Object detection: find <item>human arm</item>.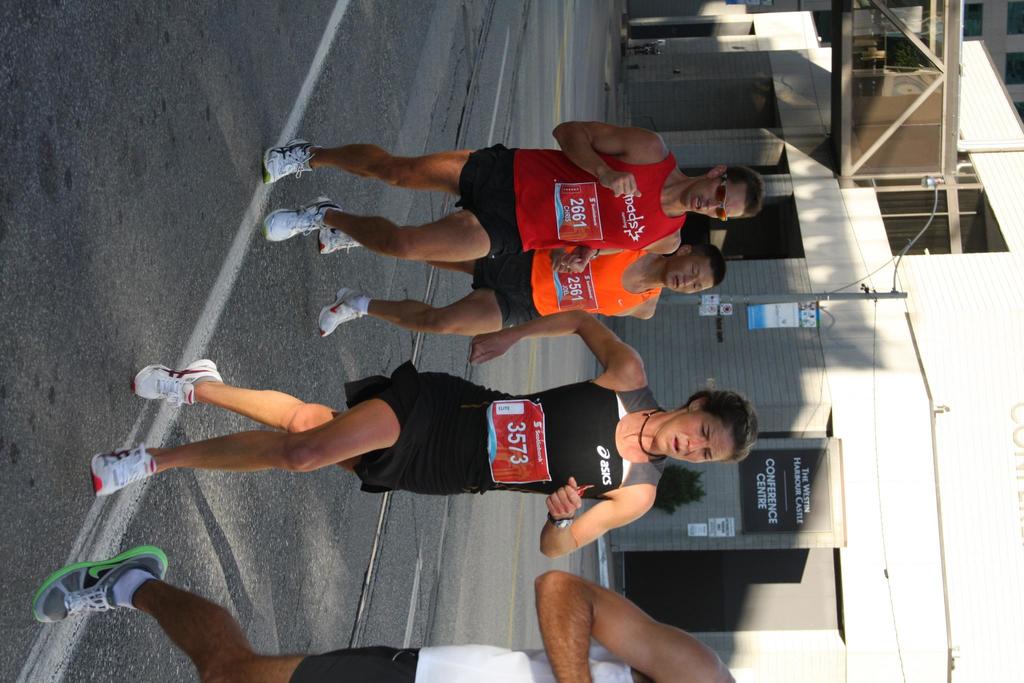
{"left": 532, "top": 567, "right": 737, "bottom": 682}.
